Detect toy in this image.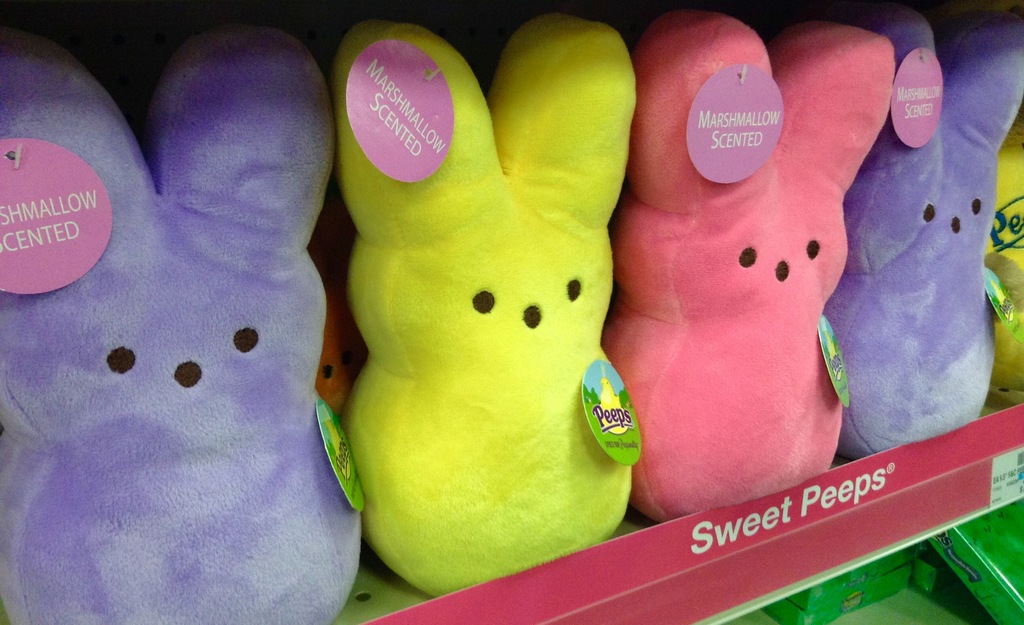
Detection: BBox(309, 0, 669, 621).
